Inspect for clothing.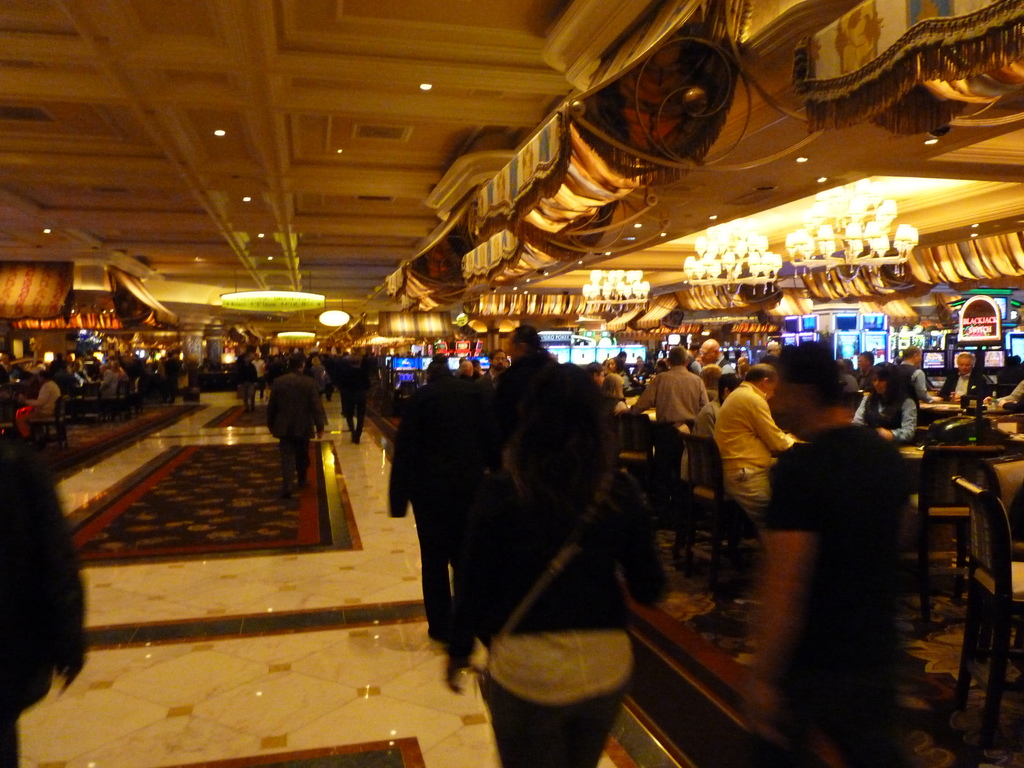
Inspection: 108, 369, 122, 396.
